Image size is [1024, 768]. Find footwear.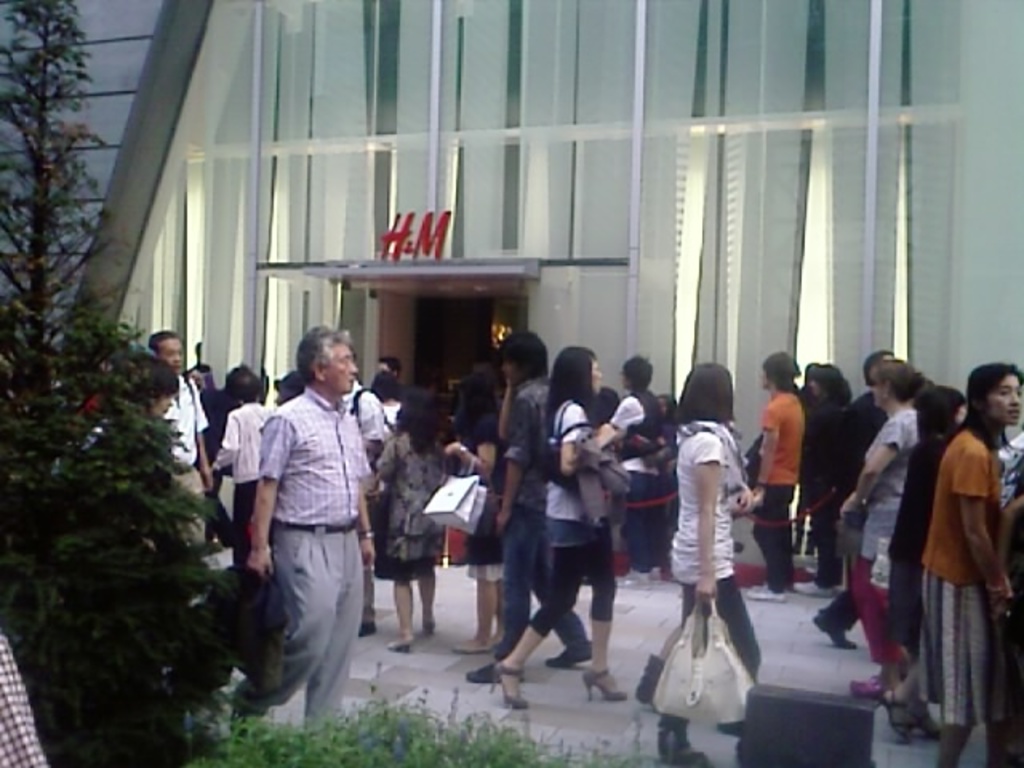
rect(424, 619, 435, 637).
